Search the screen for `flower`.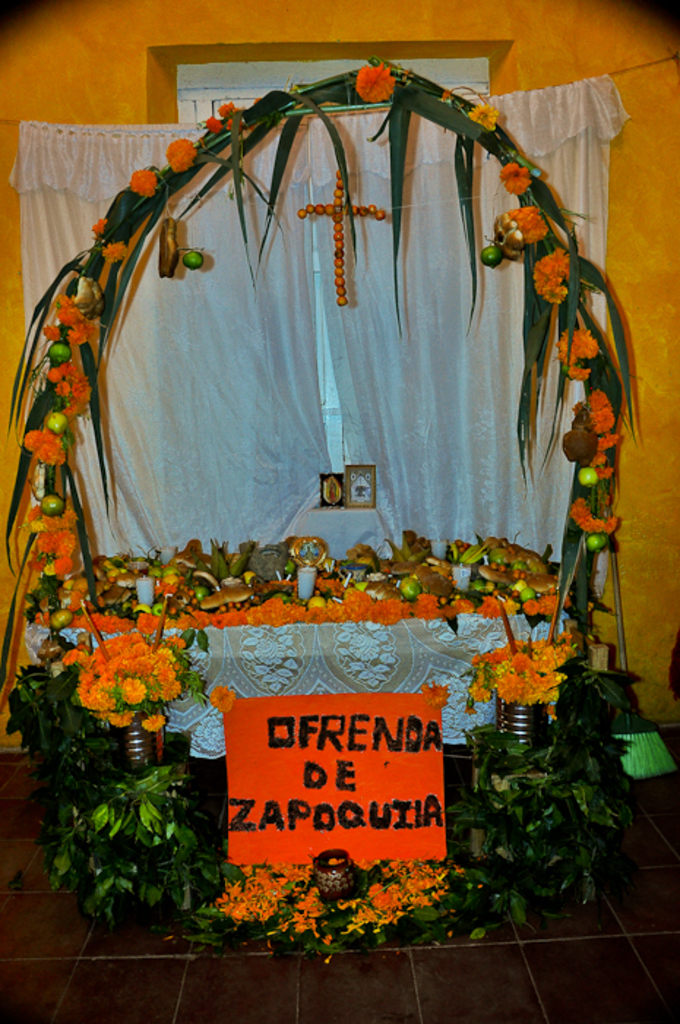
Found at select_region(499, 161, 532, 193).
